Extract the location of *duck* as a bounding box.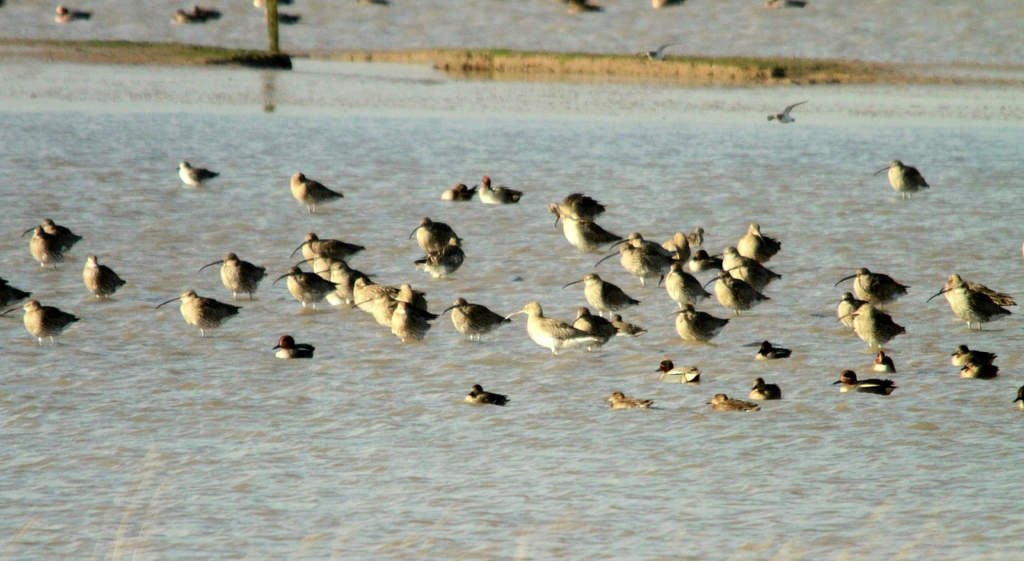
crop(1013, 378, 1023, 409).
